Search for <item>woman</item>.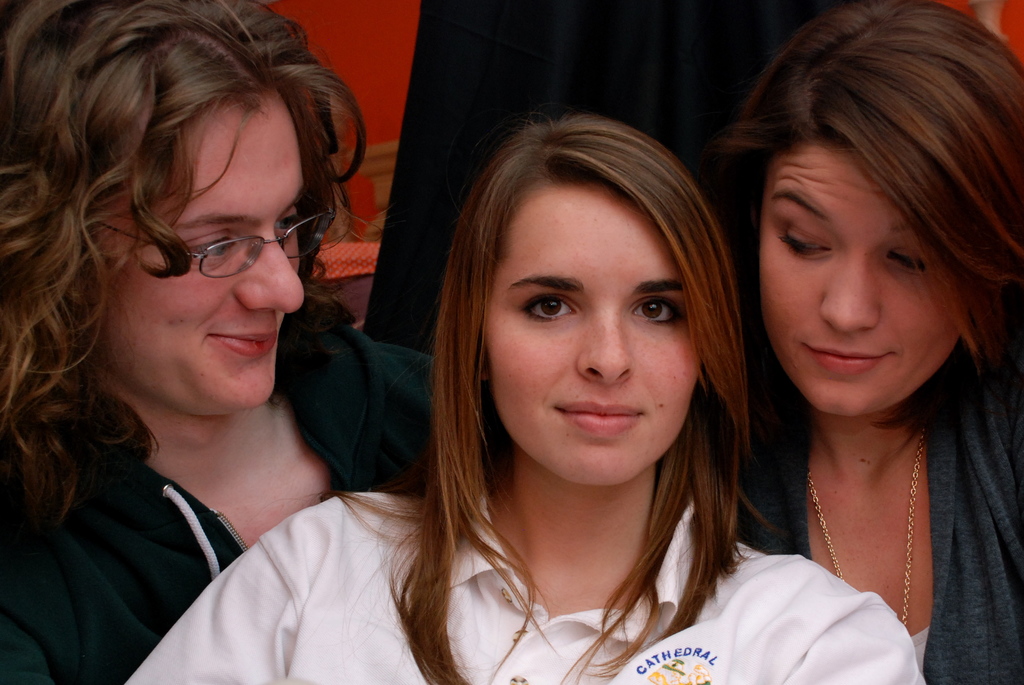
Found at (729,0,1021,684).
